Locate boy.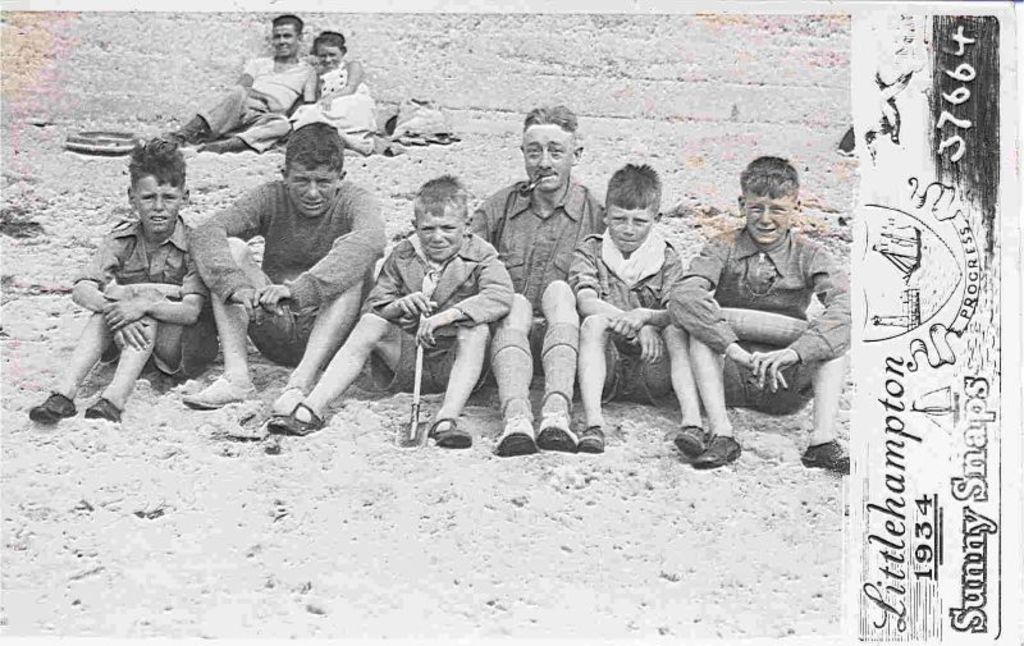
Bounding box: select_region(184, 122, 387, 418).
